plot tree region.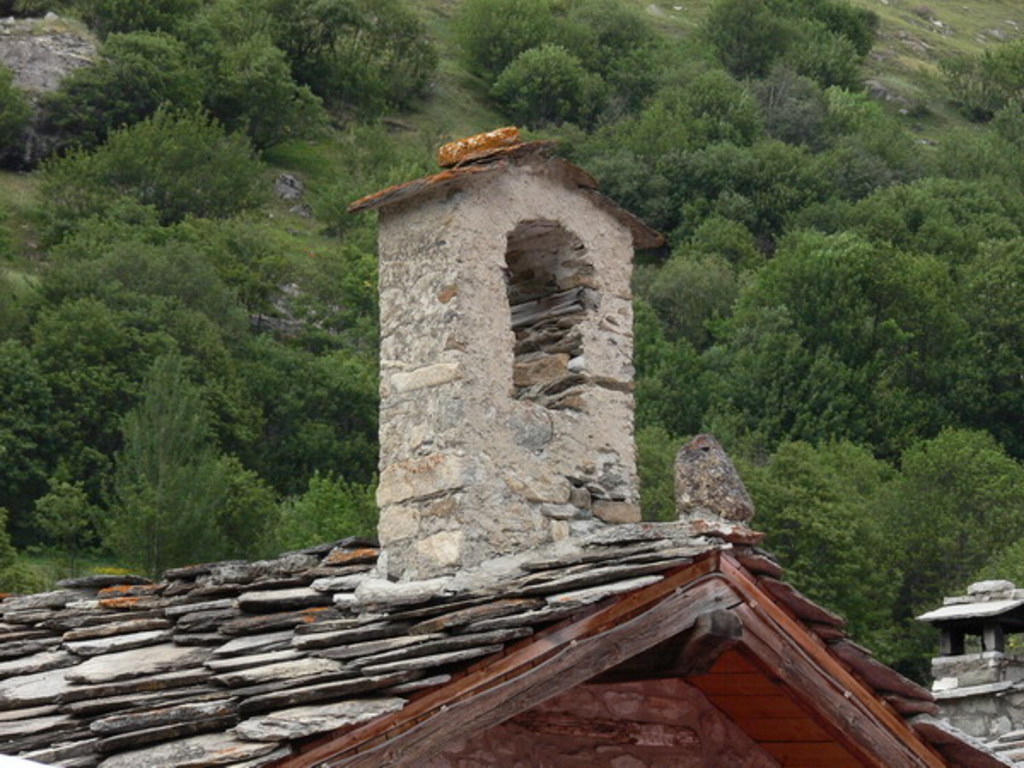
Plotted at [795,162,1022,362].
